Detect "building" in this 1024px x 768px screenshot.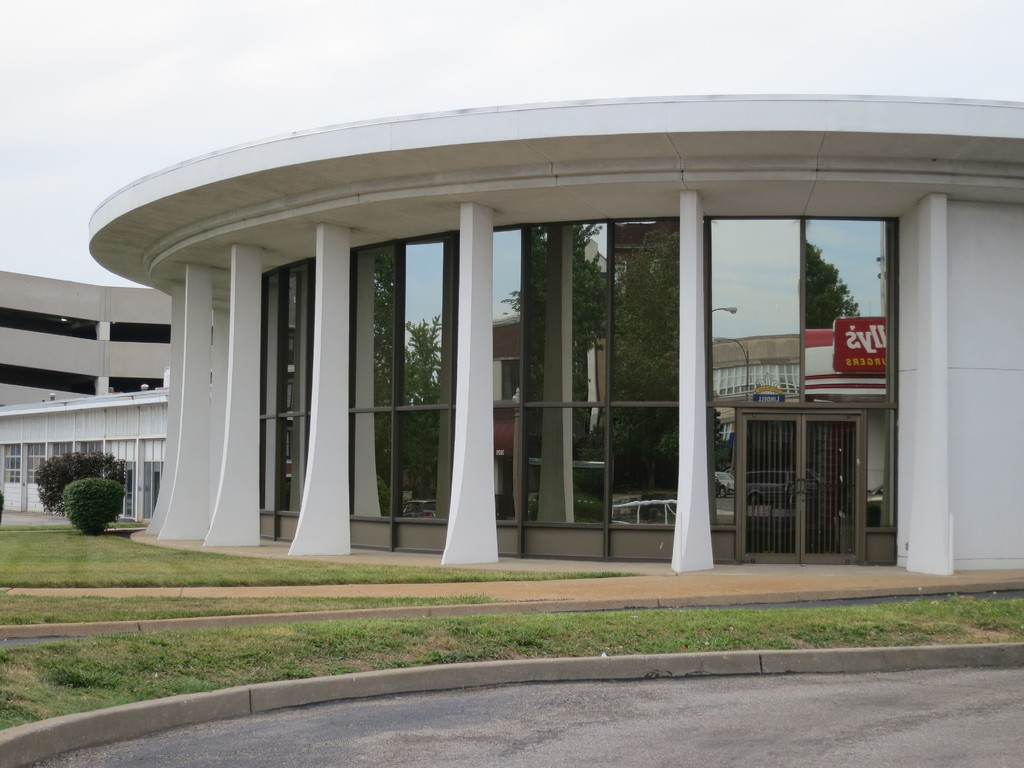
Detection: 0, 266, 173, 412.
